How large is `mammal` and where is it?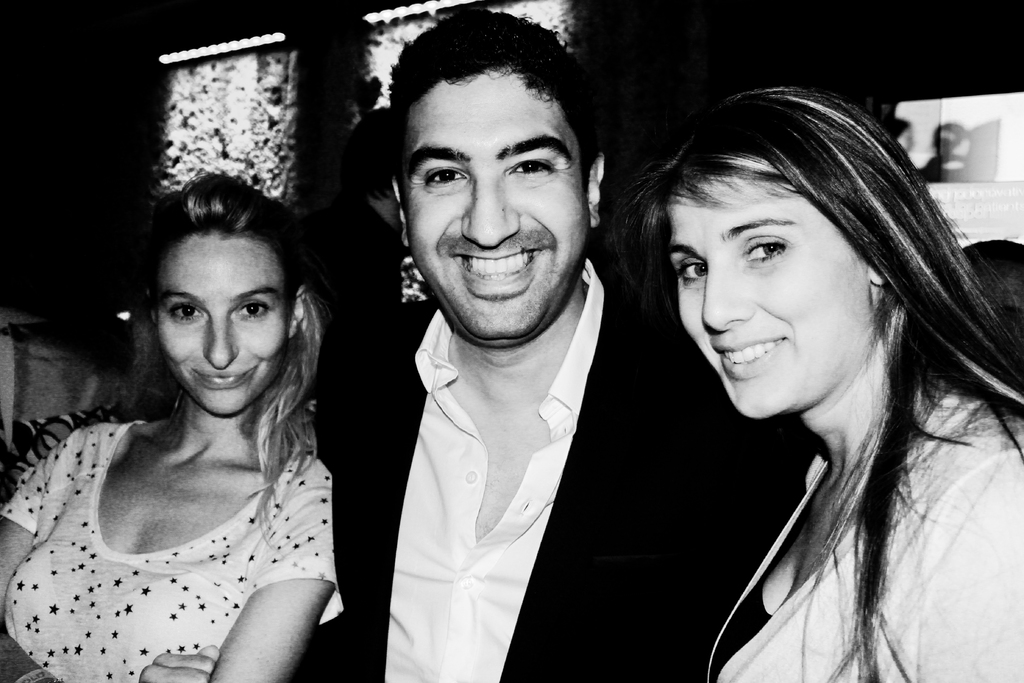
Bounding box: [left=315, top=4, right=813, bottom=682].
